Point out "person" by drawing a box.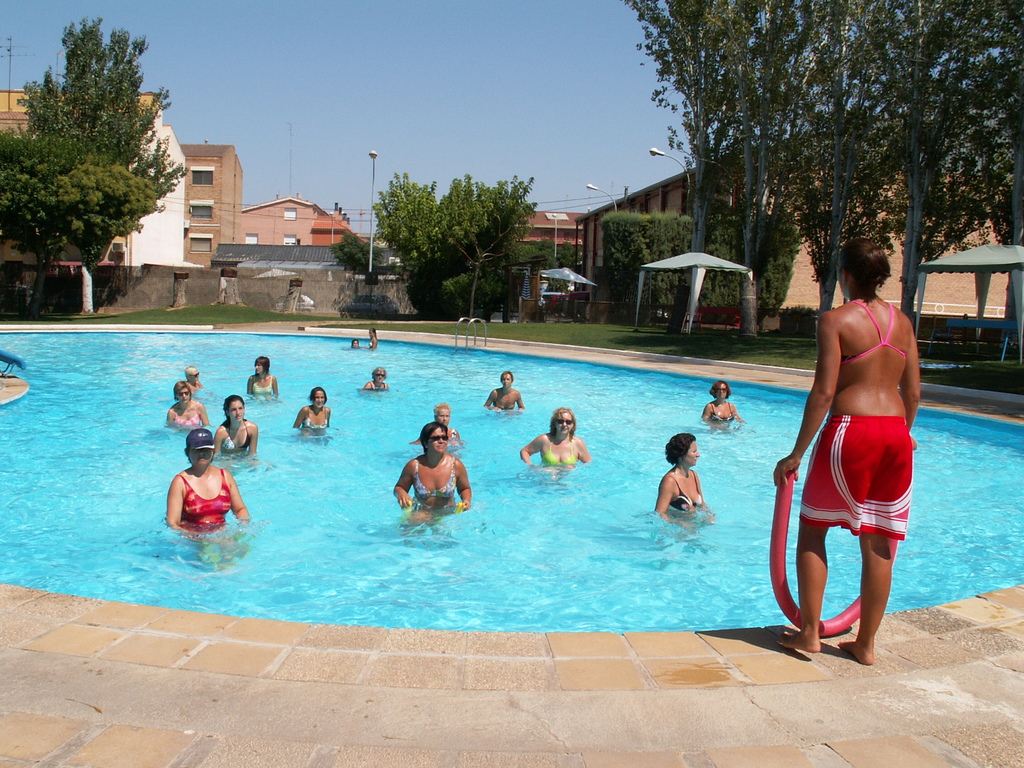
select_region(296, 381, 334, 442).
